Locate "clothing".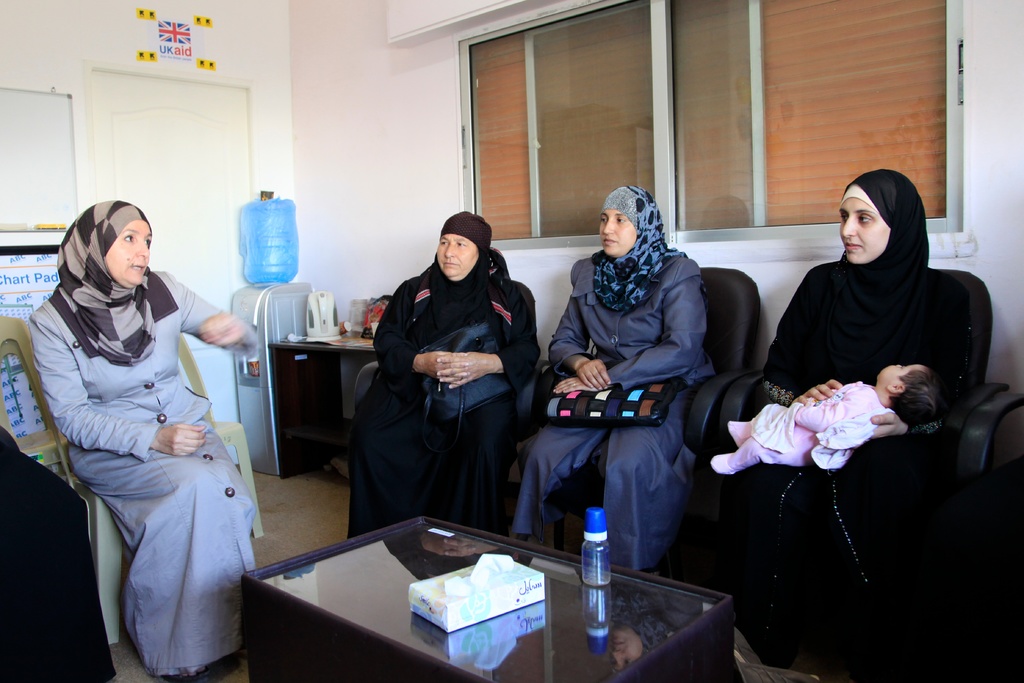
Bounding box: 339, 229, 534, 538.
